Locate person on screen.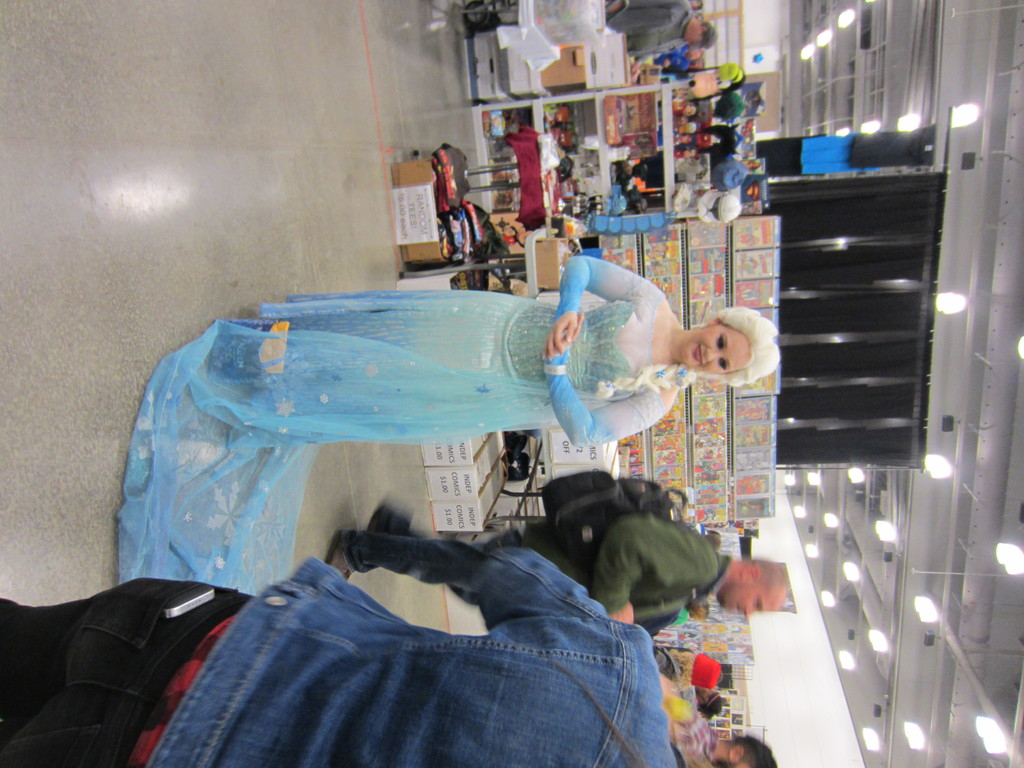
On screen at 653, 680, 772, 767.
